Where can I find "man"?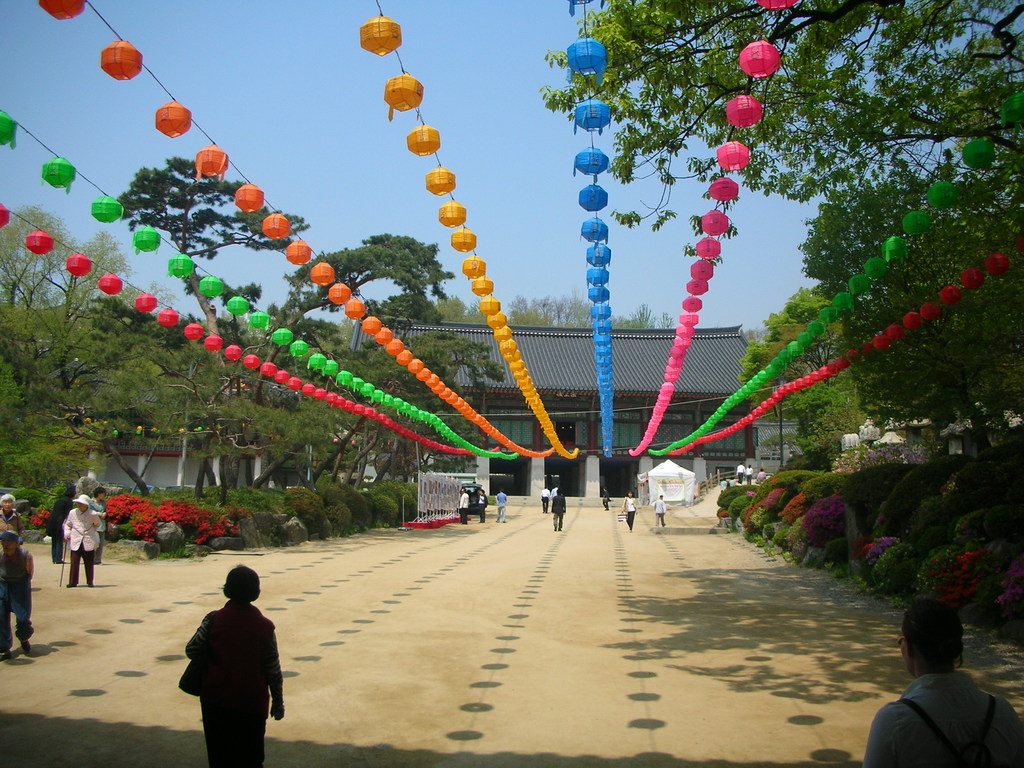
You can find it at 744/465/754/484.
